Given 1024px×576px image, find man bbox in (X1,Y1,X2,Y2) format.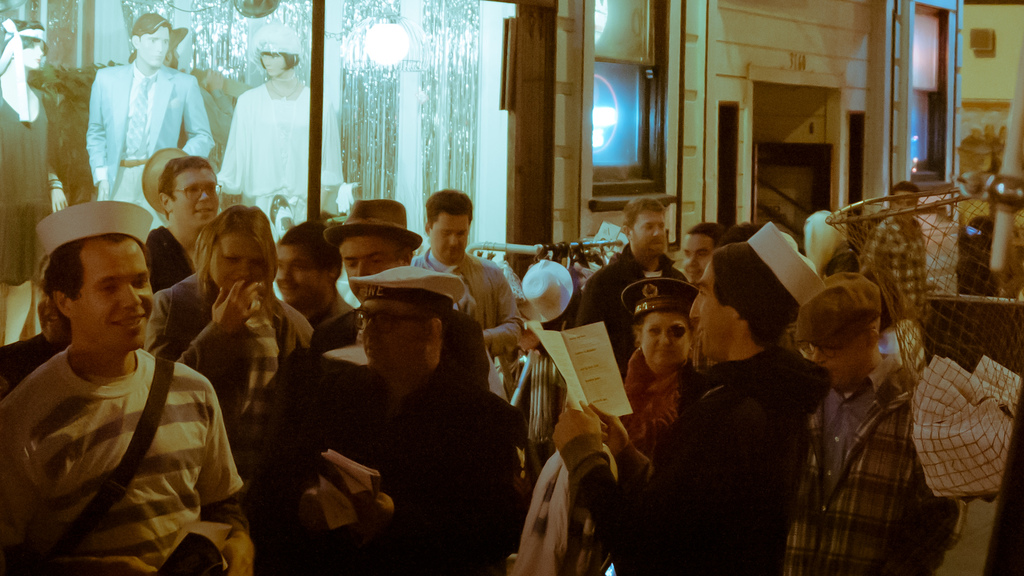
(851,177,931,335).
